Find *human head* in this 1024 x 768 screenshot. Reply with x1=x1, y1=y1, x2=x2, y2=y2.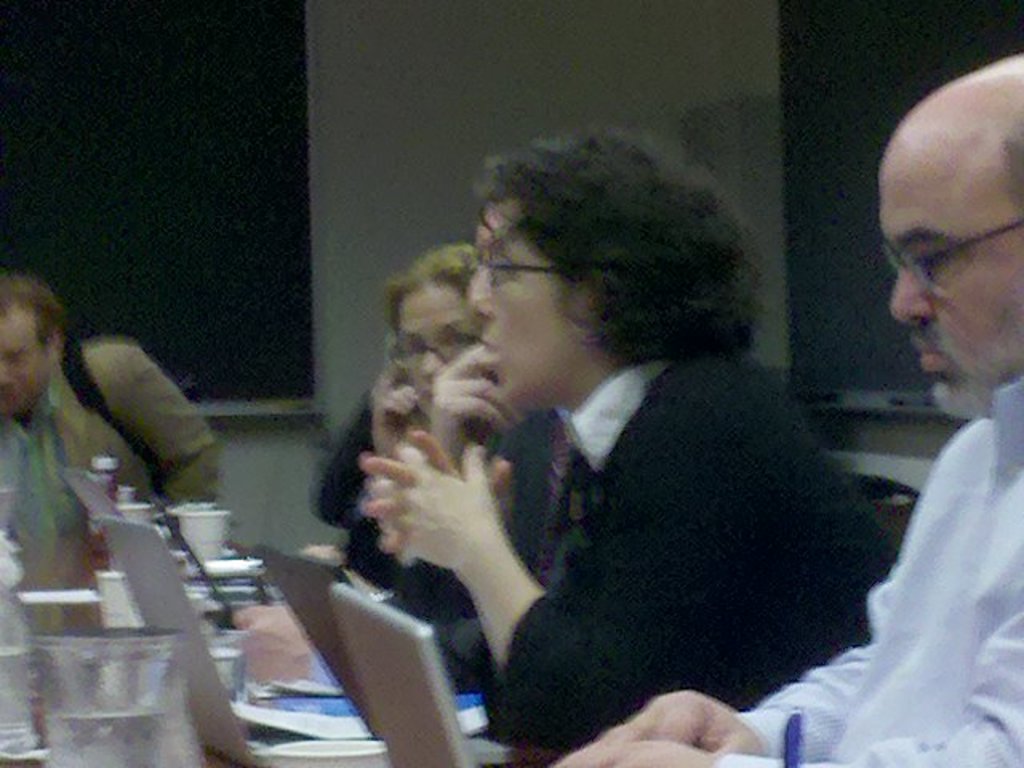
x1=872, y1=50, x2=1022, y2=426.
